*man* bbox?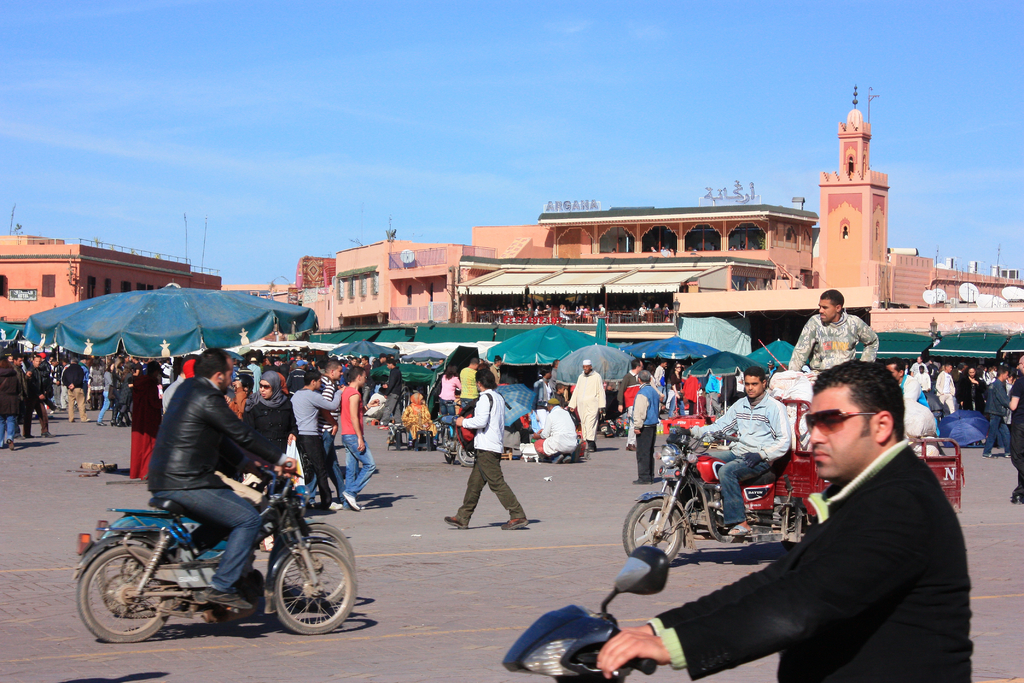
bbox=(356, 353, 374, 410)
